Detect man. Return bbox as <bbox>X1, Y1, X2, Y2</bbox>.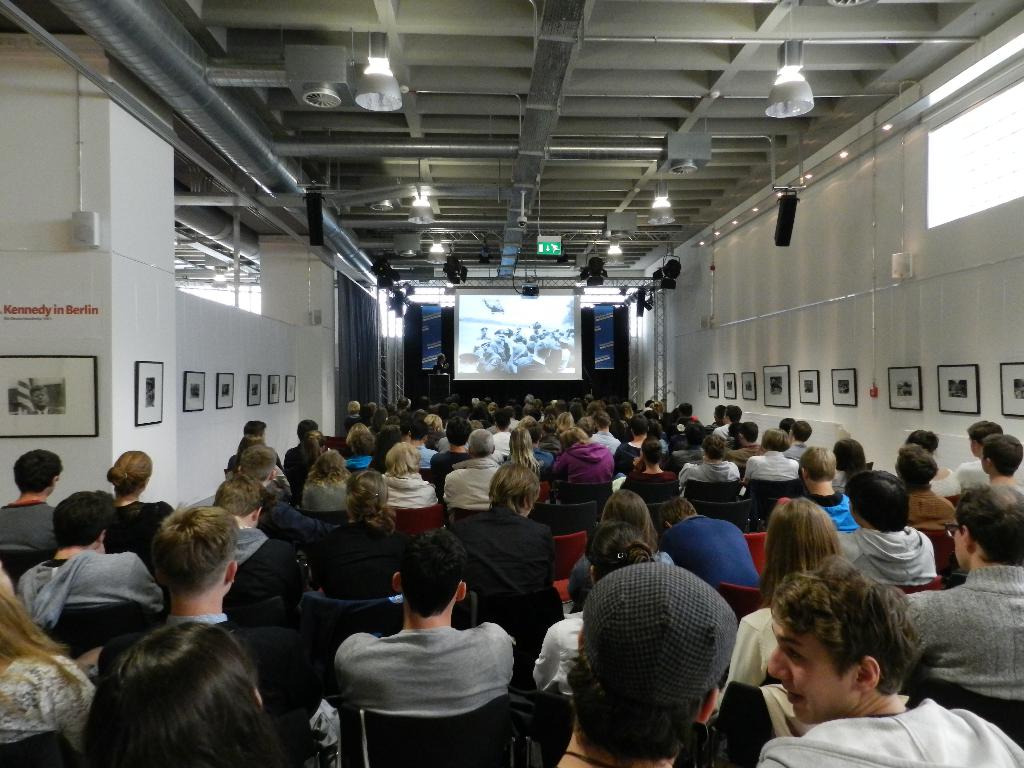
<bbox>97, 506, 316, 721</bbox>.
